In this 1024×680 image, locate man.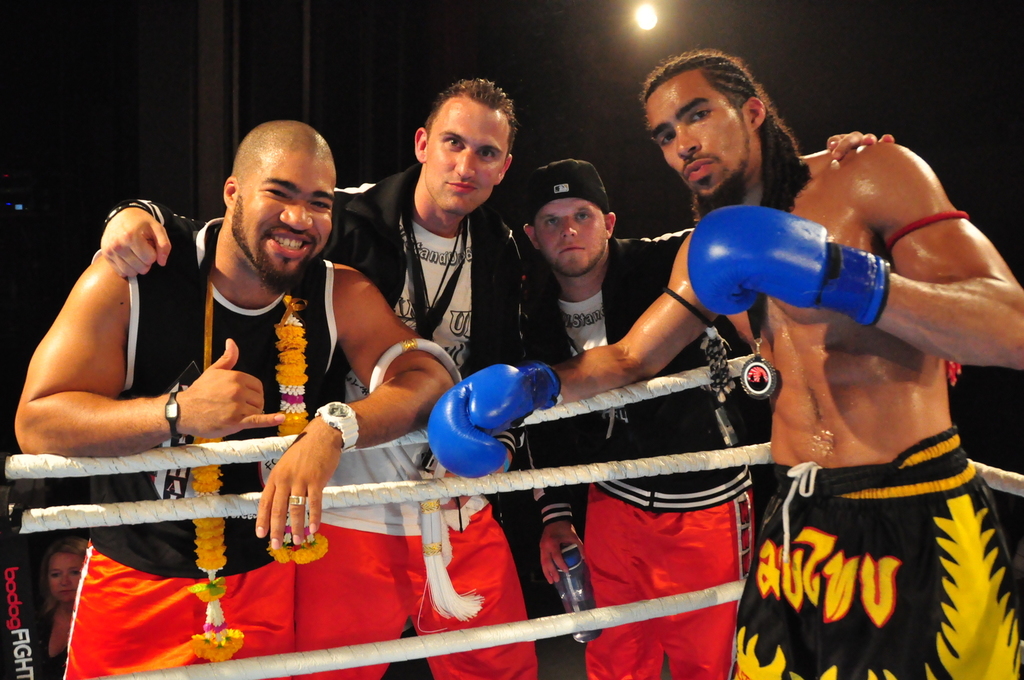
Bounding box: 503, 121, 907, 679.
